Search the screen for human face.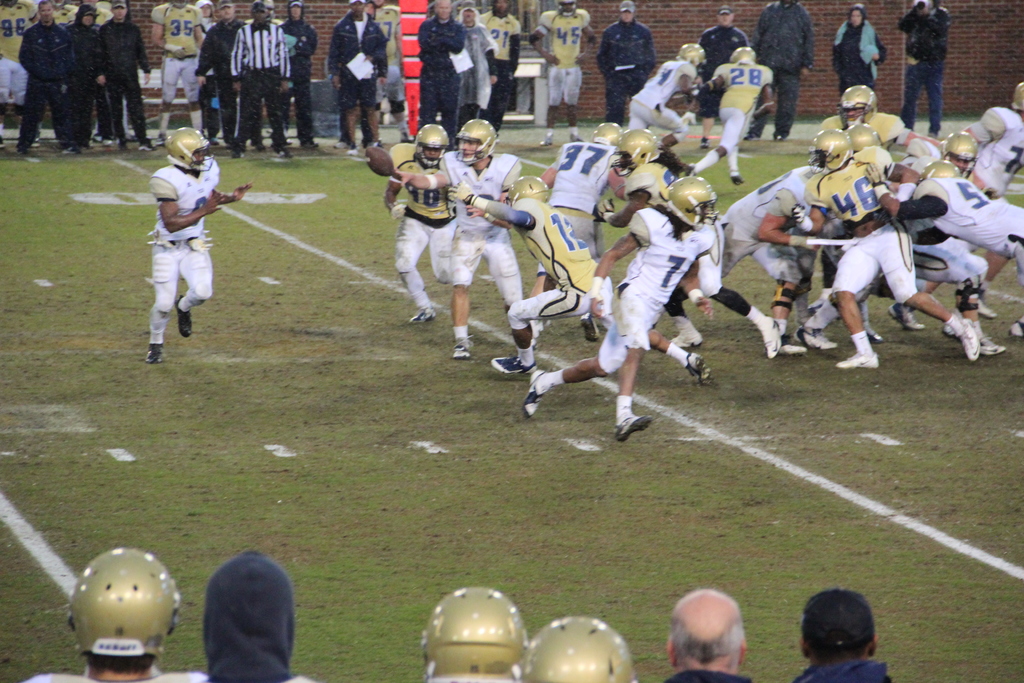
Found at [left=619, top=9, right=635, bottom=23].
